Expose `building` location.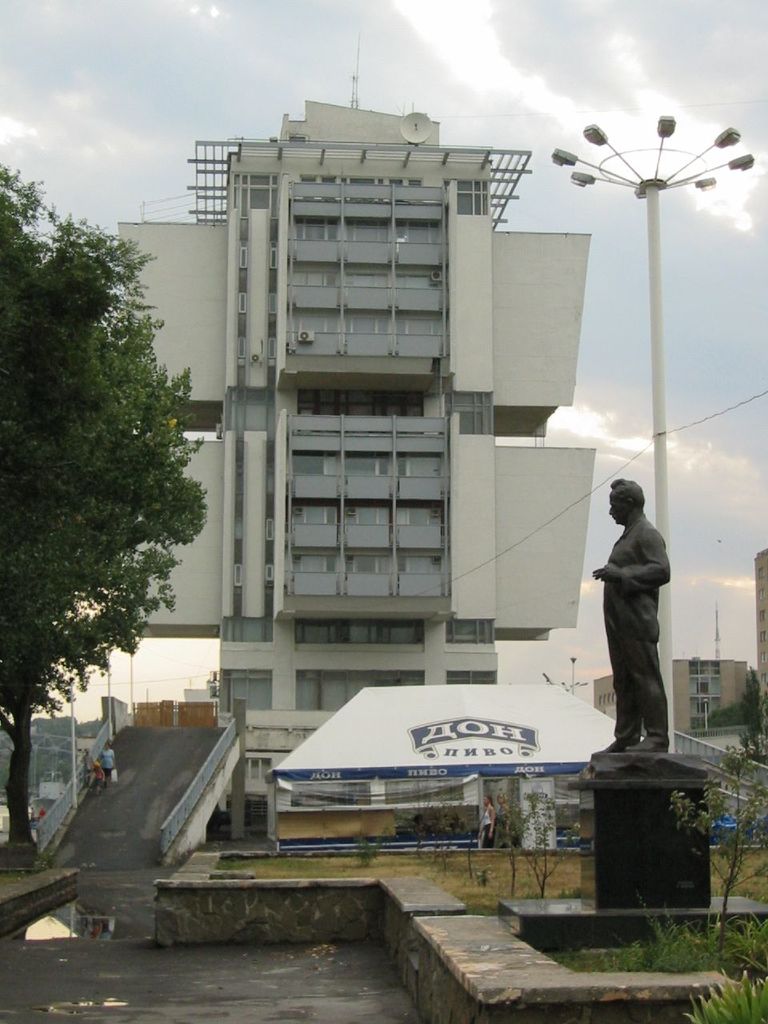
Exposed at 181, 686, 216, 702.
